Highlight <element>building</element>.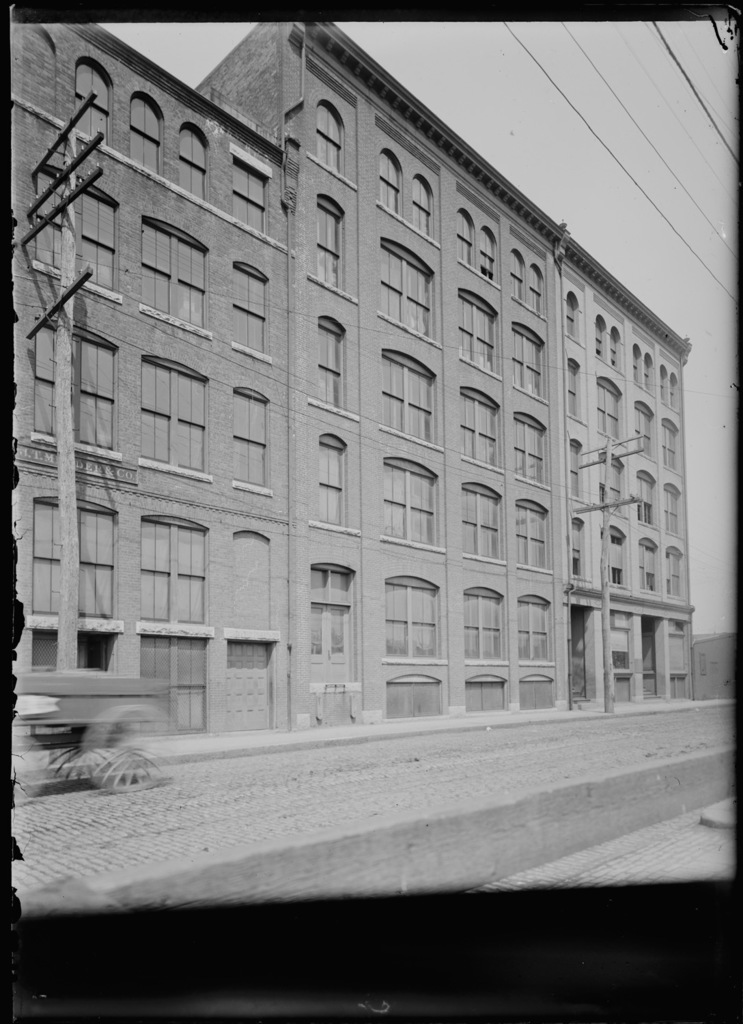
Highlighted region: bbox(14, 11, 697, 750).
